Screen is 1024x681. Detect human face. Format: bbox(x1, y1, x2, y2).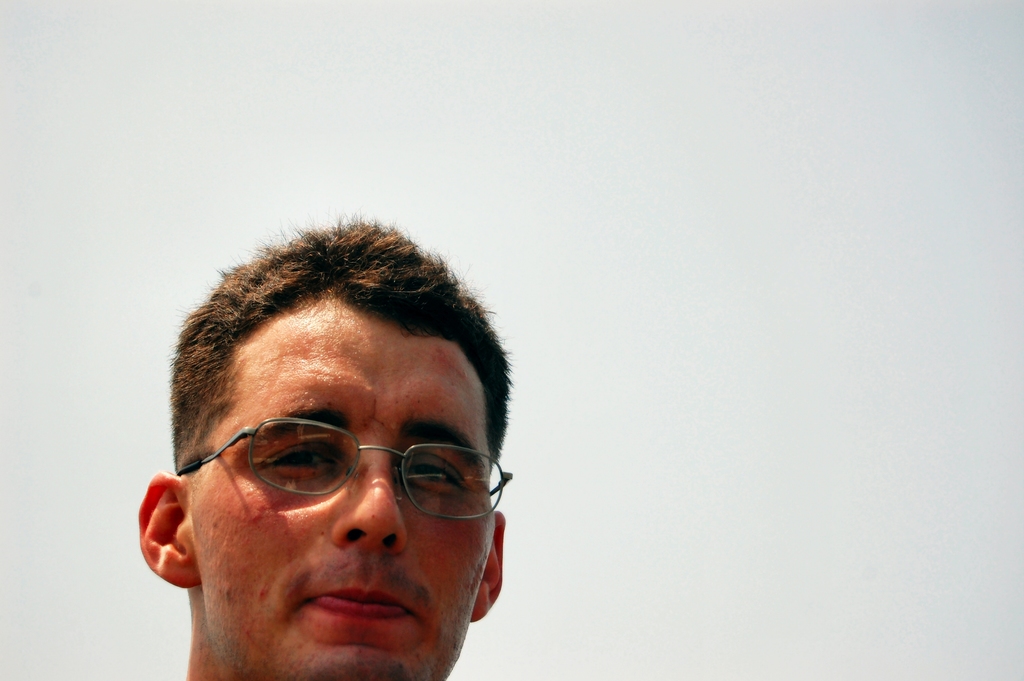
bbox(186, 297, 495, 680).
